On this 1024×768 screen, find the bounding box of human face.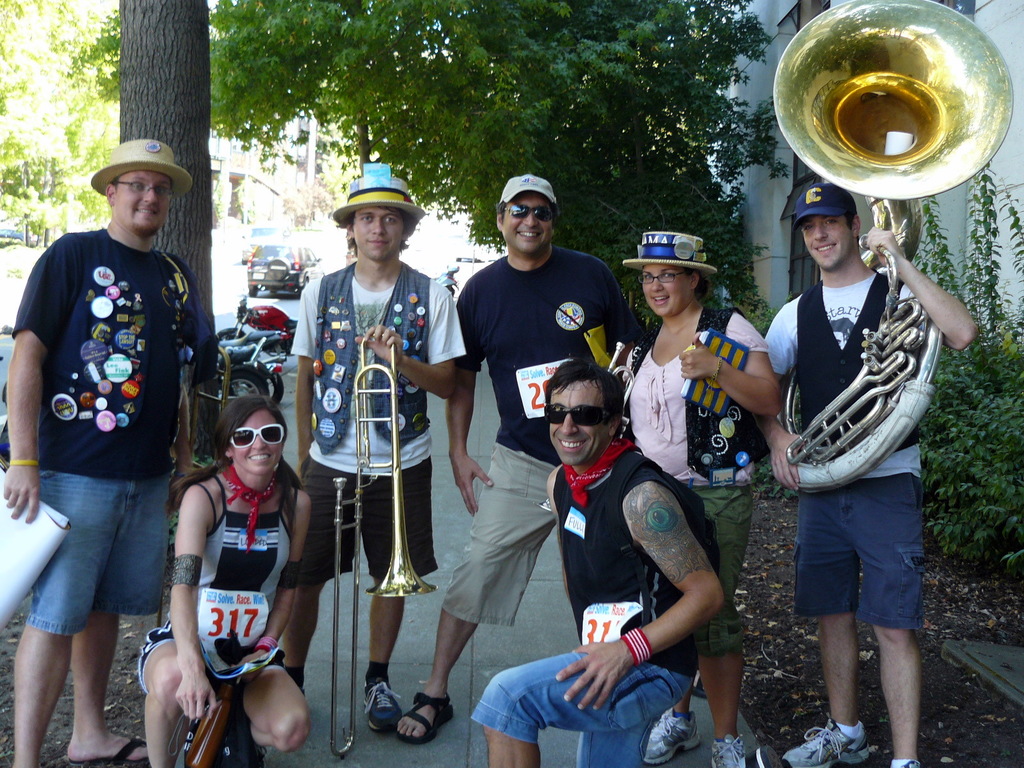
Bounding box: <box>231,407,288,468</box>.
